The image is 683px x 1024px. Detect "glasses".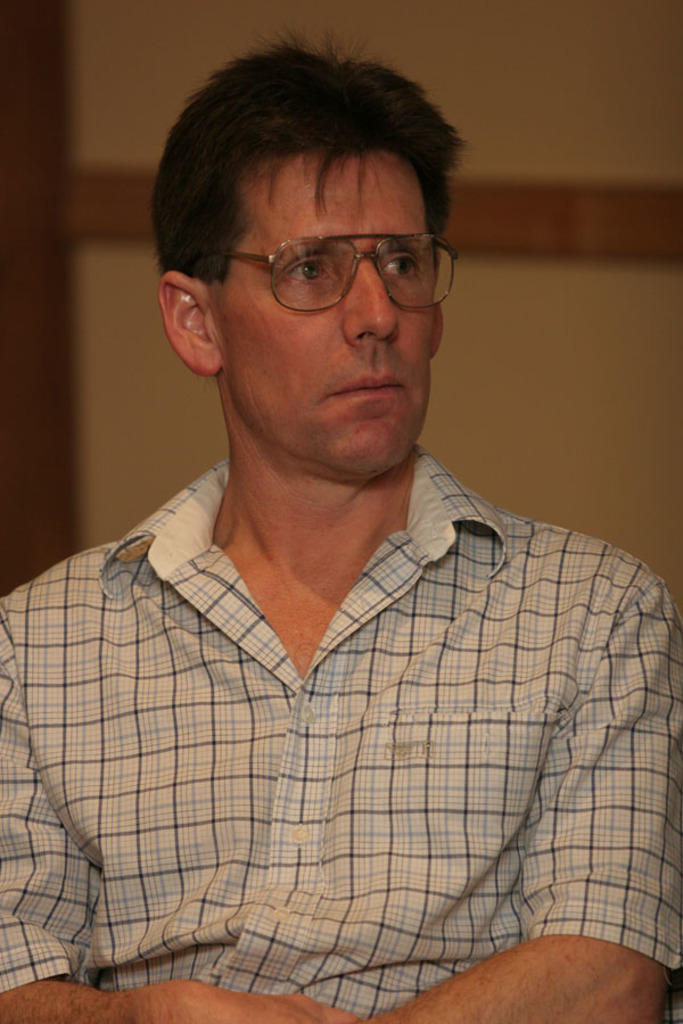
Detection: detection(199, 210, 453, 304).
